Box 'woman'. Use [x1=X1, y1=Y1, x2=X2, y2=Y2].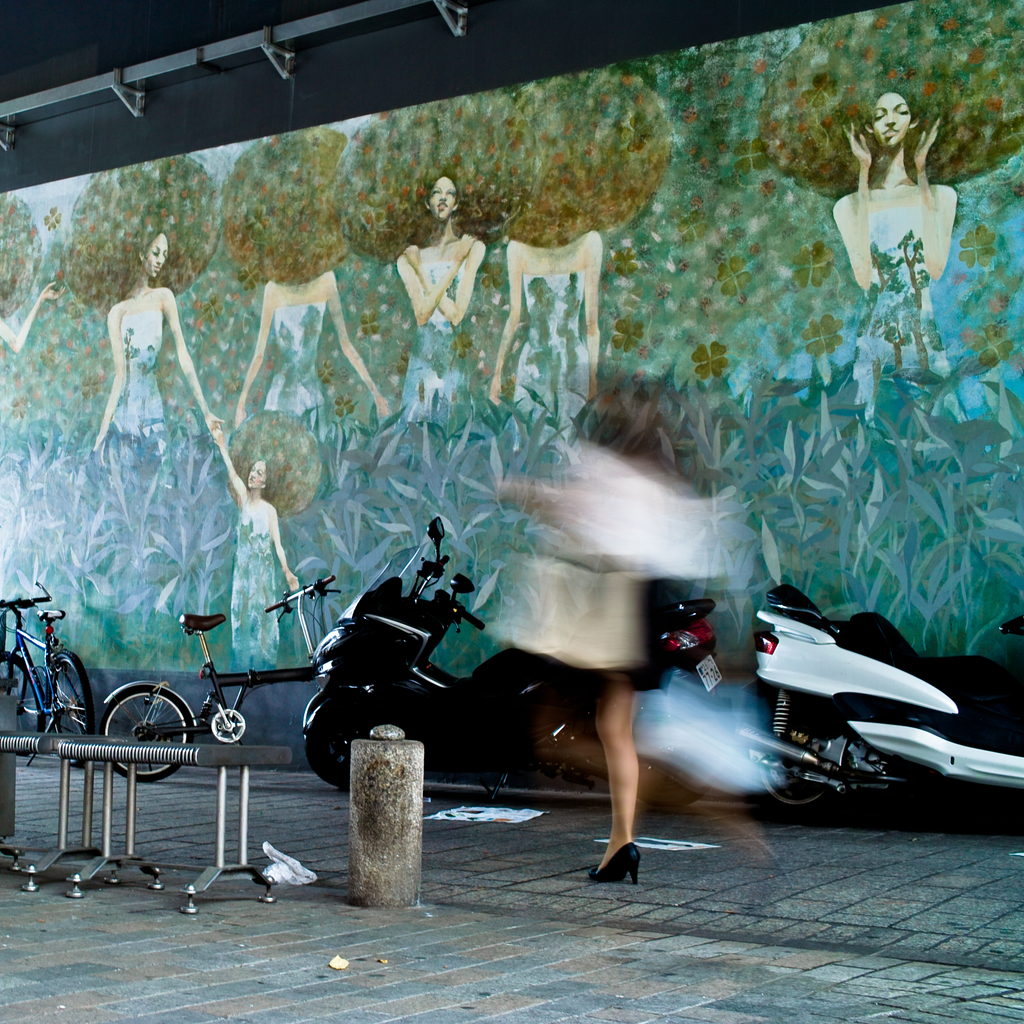
[x1=390, y1=170, x2=487, y2=431].
